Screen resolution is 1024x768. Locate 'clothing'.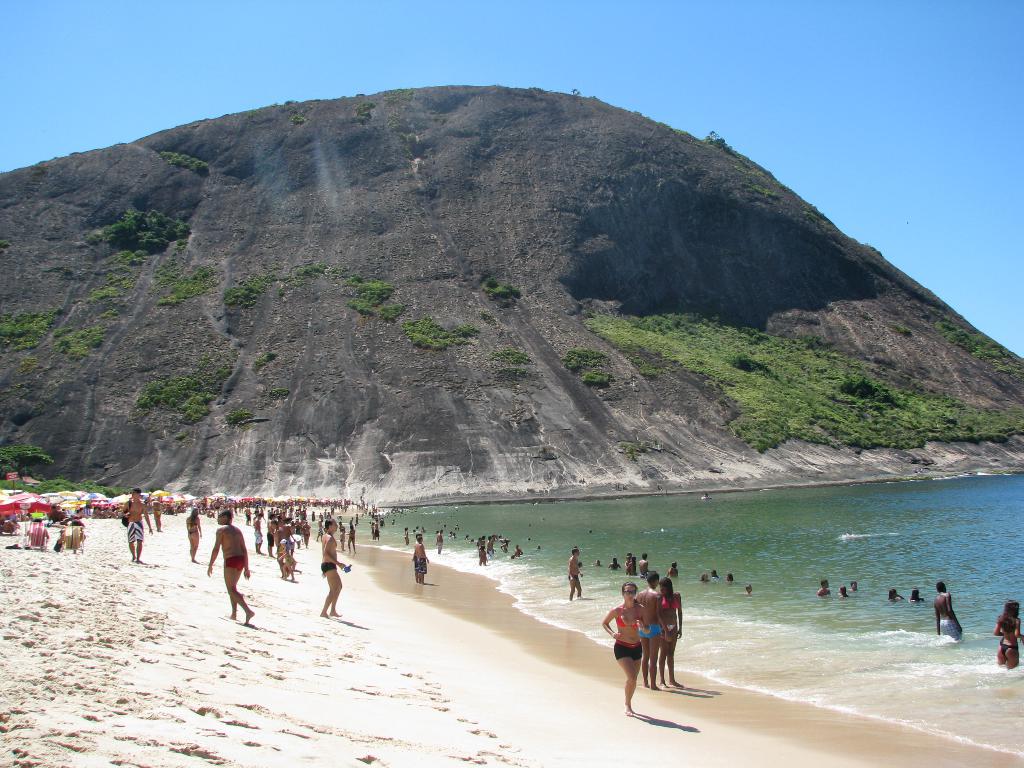
bbox(255, 528, 263, 547).
